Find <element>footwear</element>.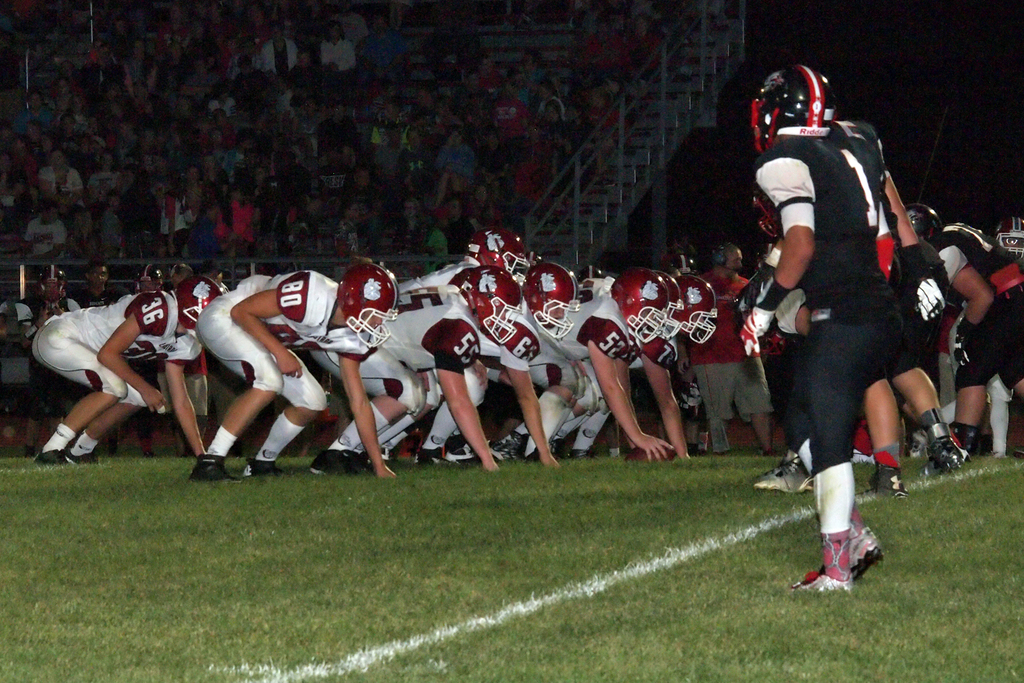
66,450,97,465.
